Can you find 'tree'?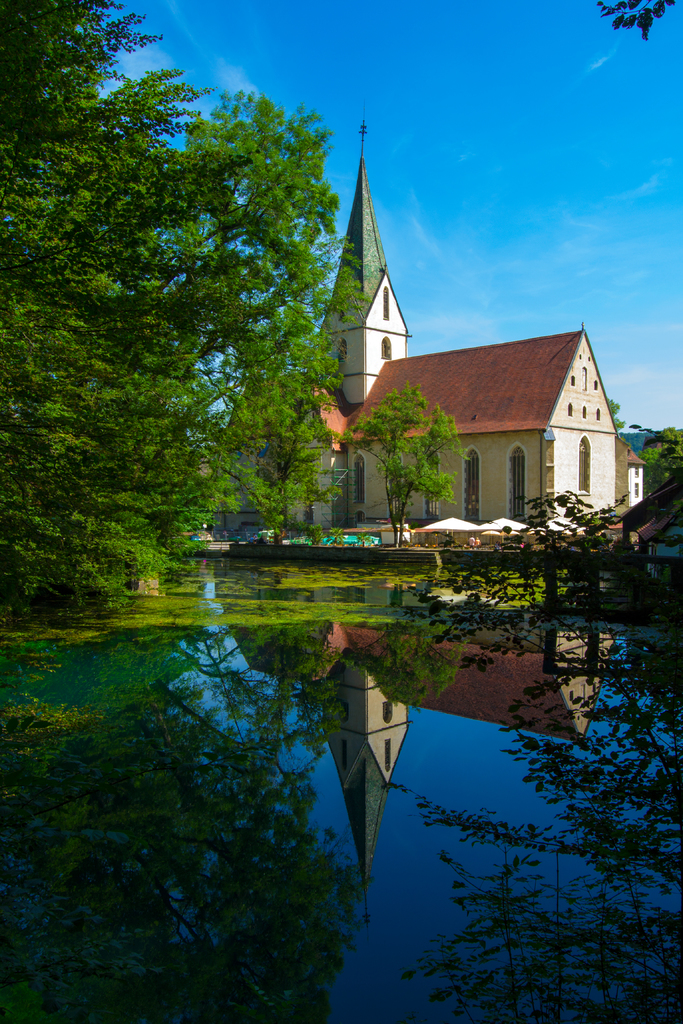
Yes, bounding box: bbox(591, 0, 680, 52).
